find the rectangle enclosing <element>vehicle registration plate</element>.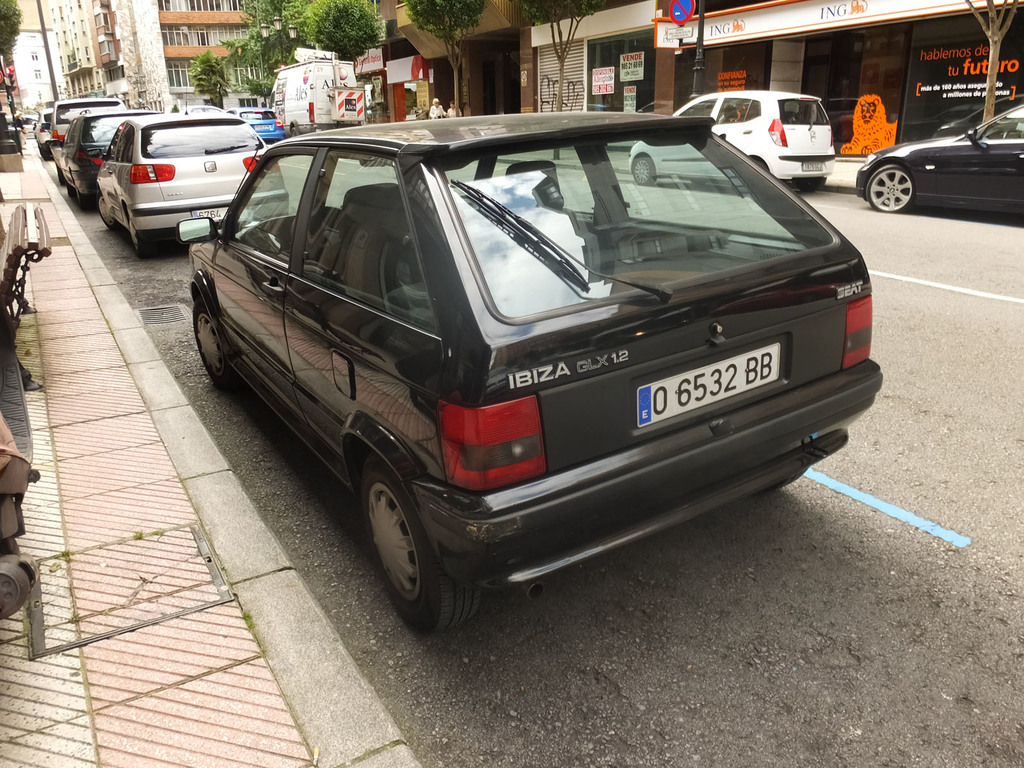
801,157,825,171.
